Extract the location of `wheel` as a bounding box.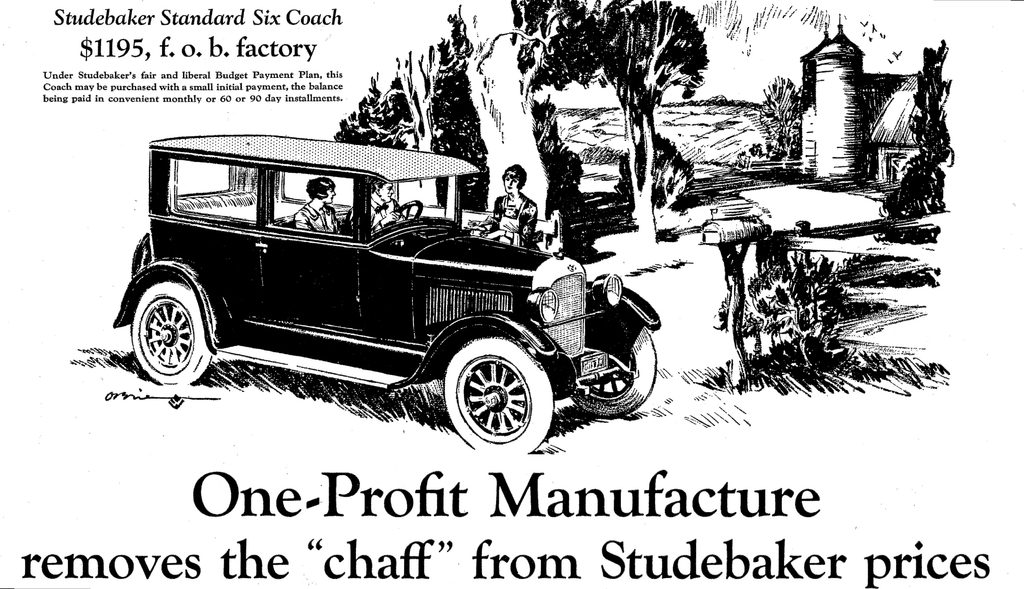
left=394, top=200, right=424, bottom=216.
